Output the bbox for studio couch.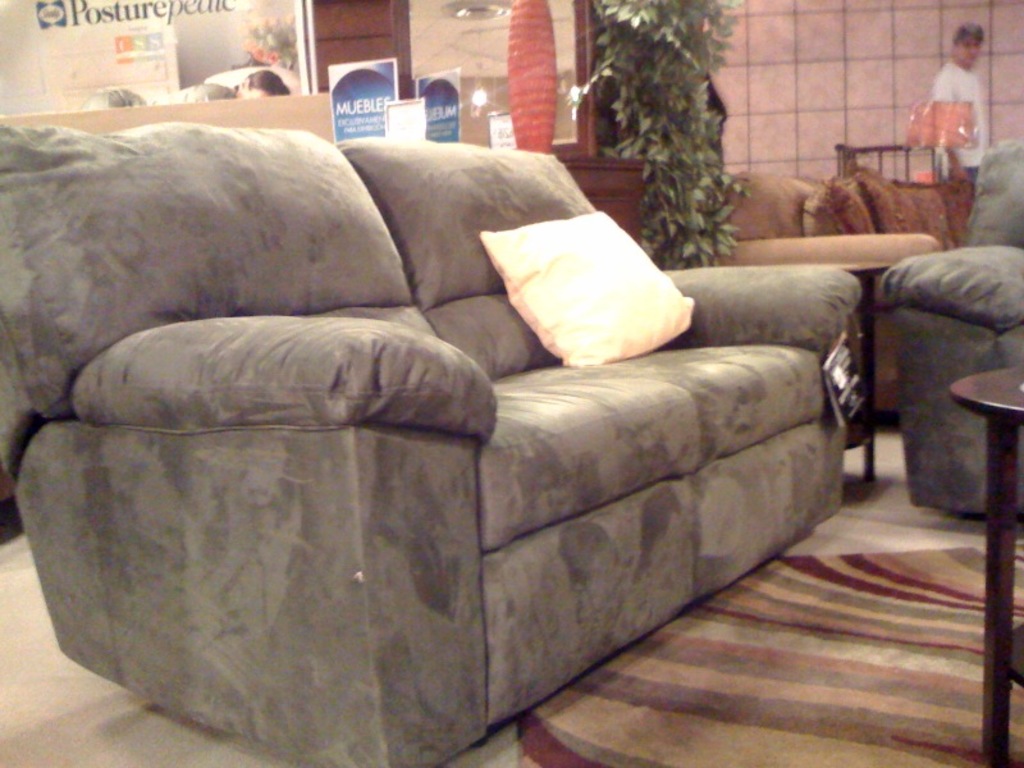
BBox(0, 120, 868, 767).
